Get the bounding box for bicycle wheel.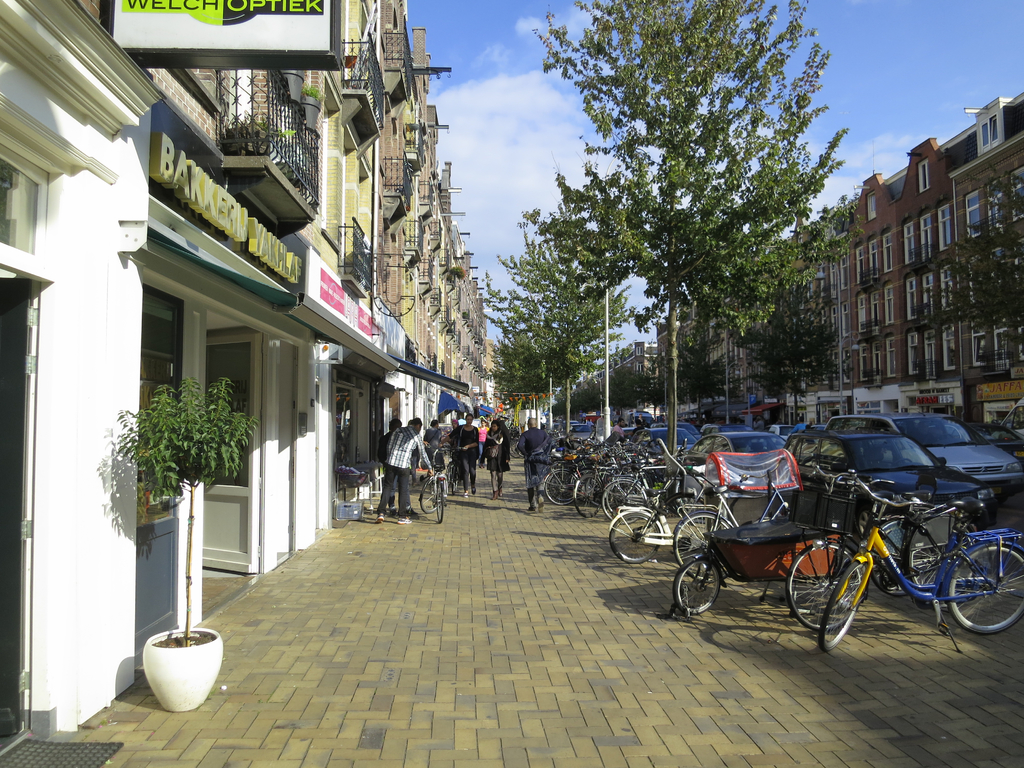
x1=435, y1=470, x2=447, y2=525.
